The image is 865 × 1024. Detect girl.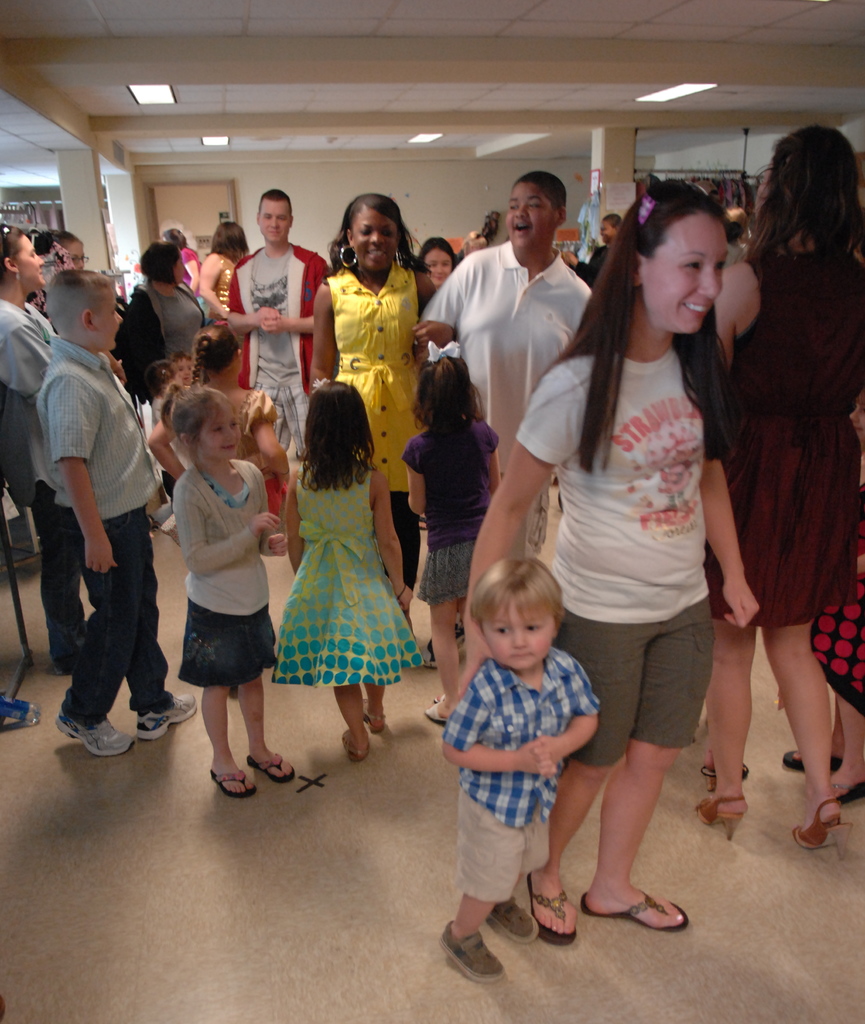
Detection: detection(195, 220, 248, 319).
